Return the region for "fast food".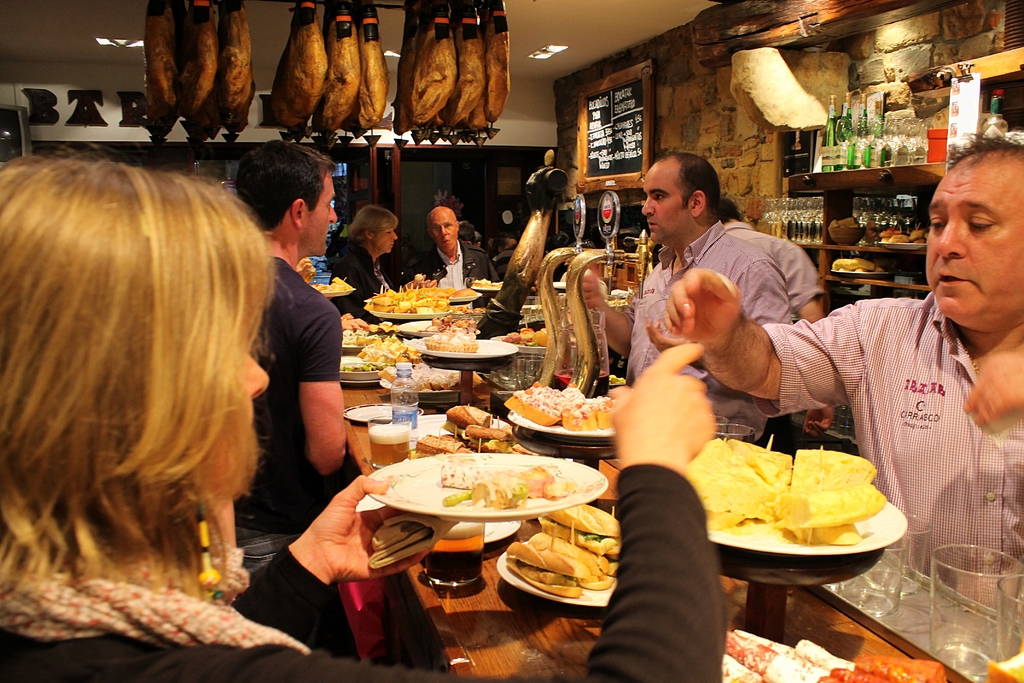
{"x1": 557, "y1": 379, "x2": 621, "y2": 432}.
